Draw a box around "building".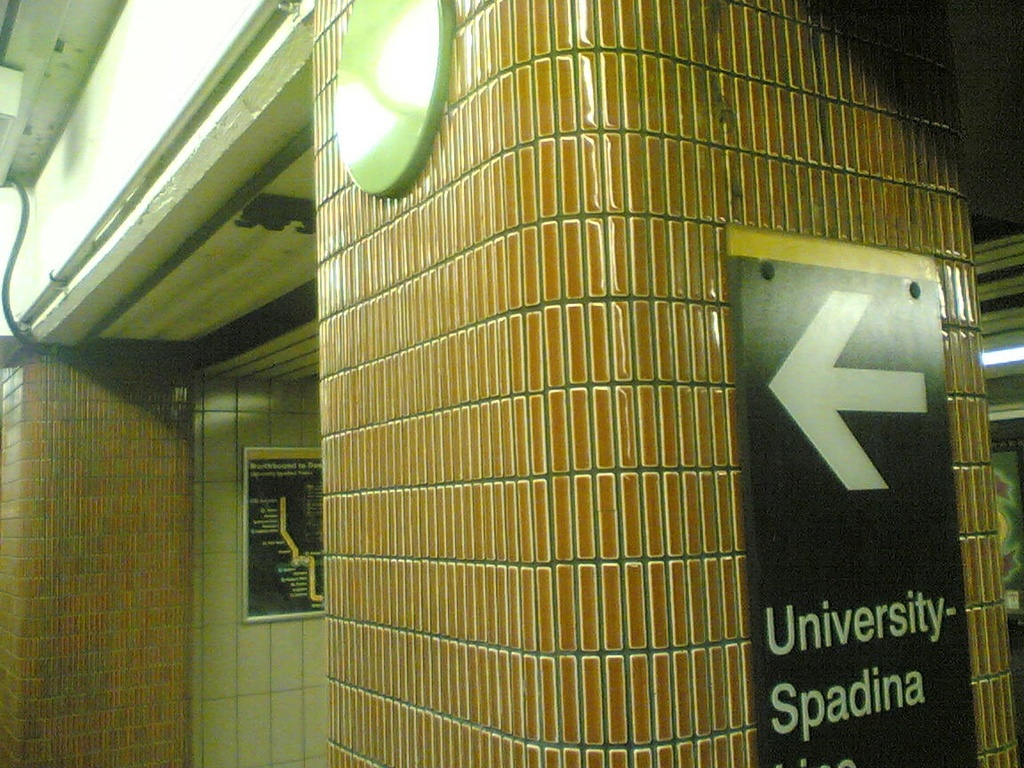
bbox(0, 0, 1023, 767).
